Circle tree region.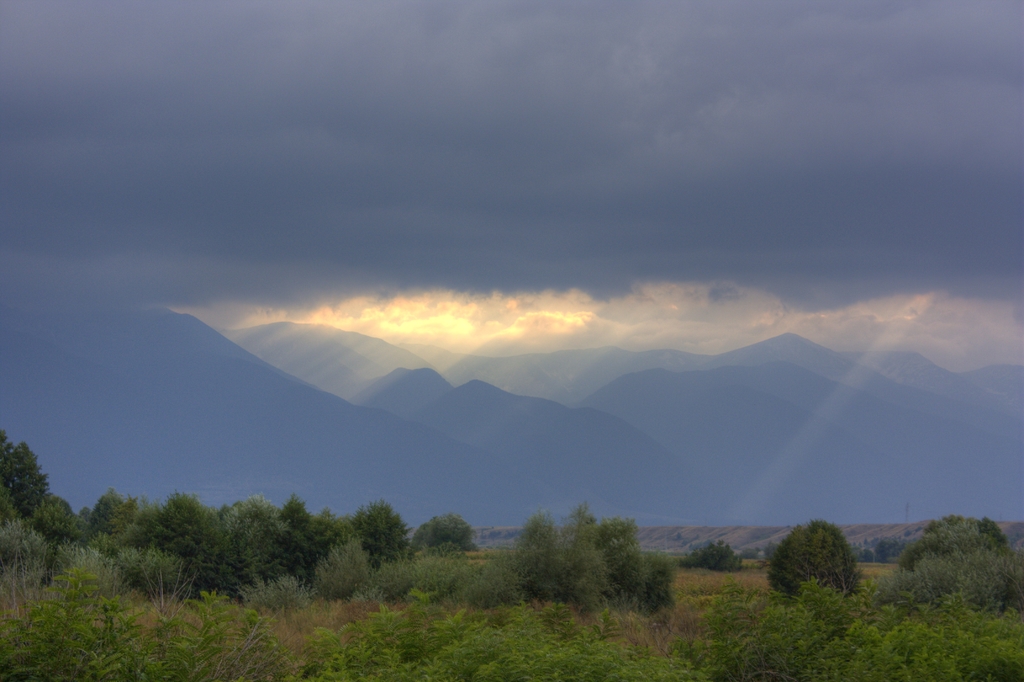
Region: <region>602, 509, 640, 593</region>.
